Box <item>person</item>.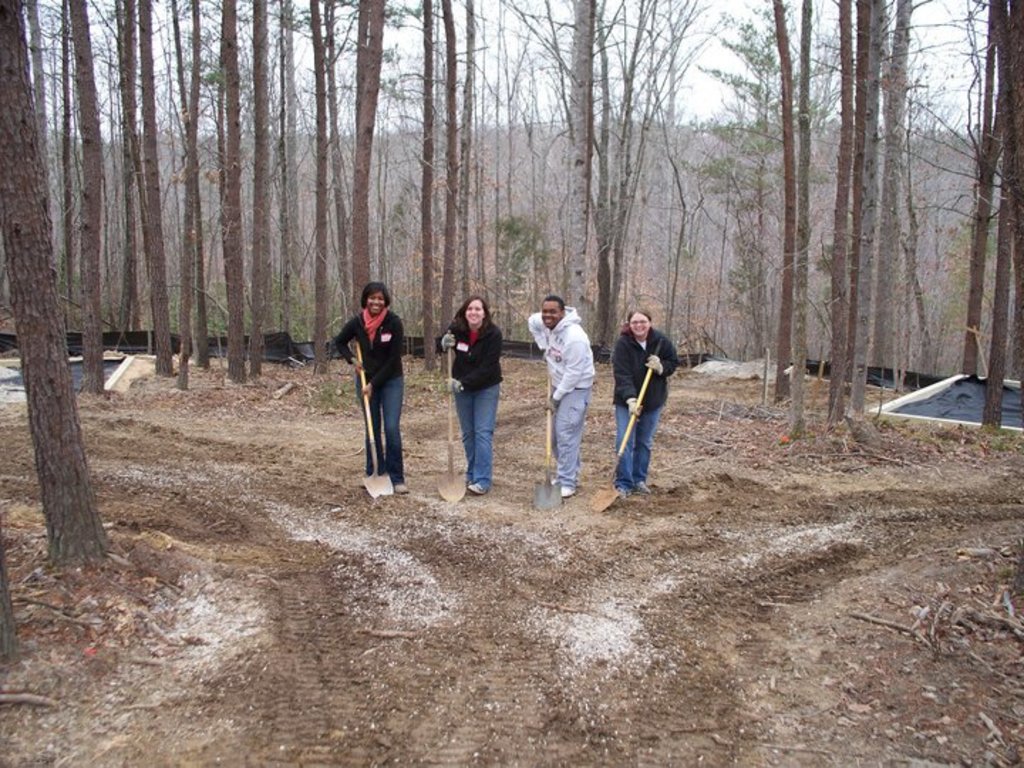
{"left": 336, "top": 273, "right": 408, "bottom": 494}.
